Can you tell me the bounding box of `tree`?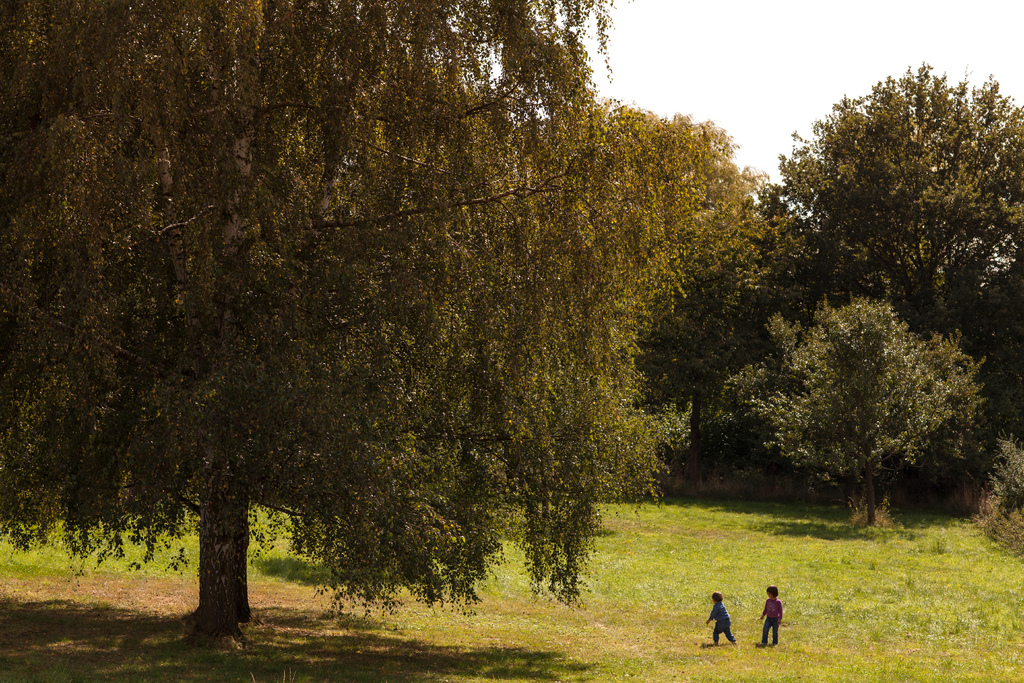
<box>56,0,795,611</box>.
